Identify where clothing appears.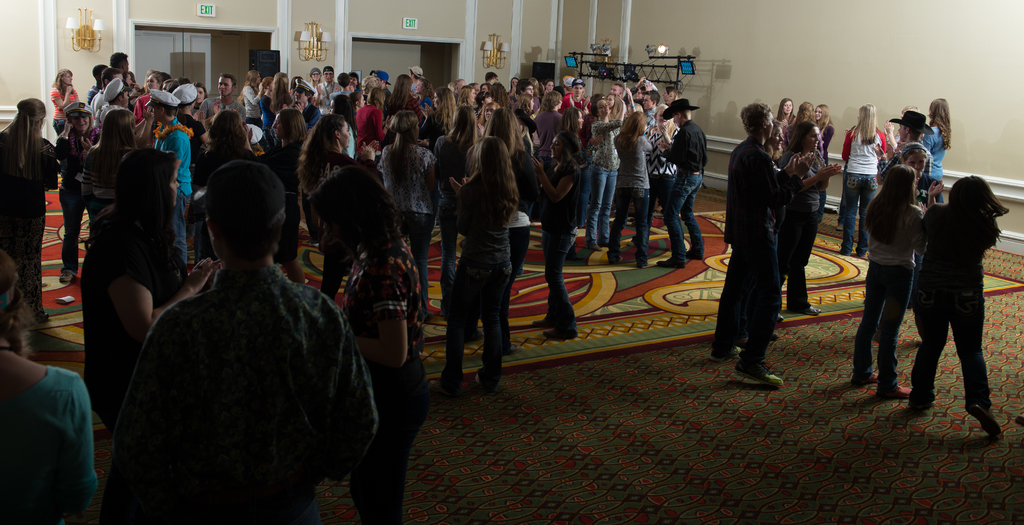
Appears at [left=850, top=129, right=905, bottom=273].
